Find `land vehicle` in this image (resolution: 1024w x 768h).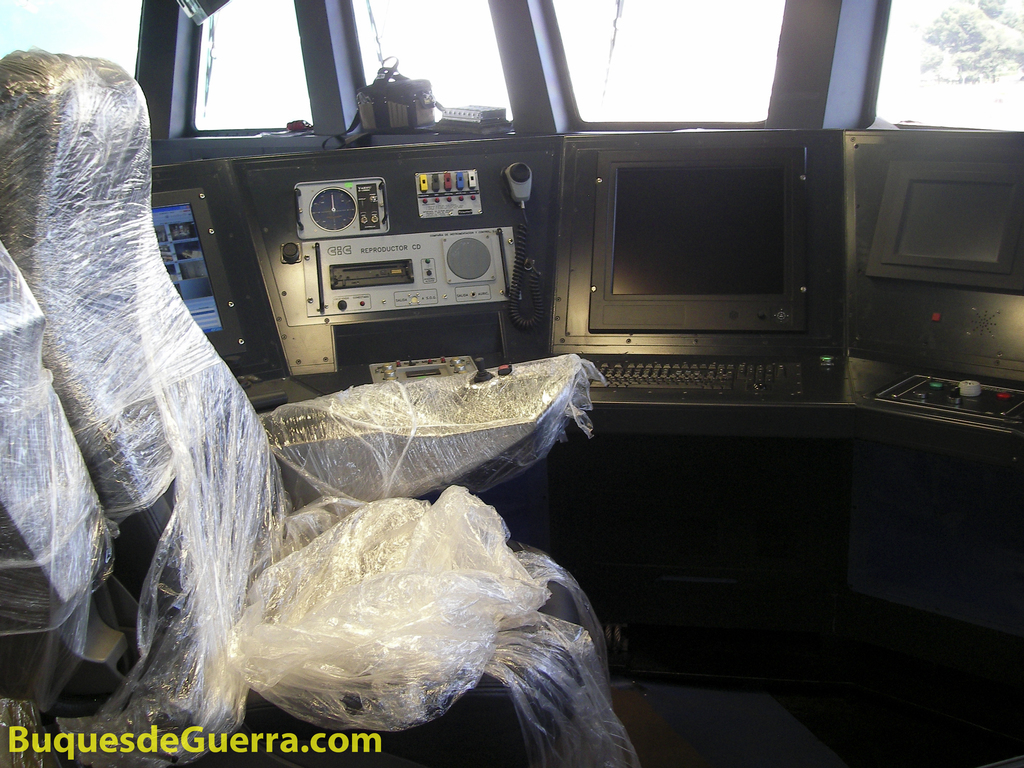
(x1=49, y1=27, x2=938, y2=703).
